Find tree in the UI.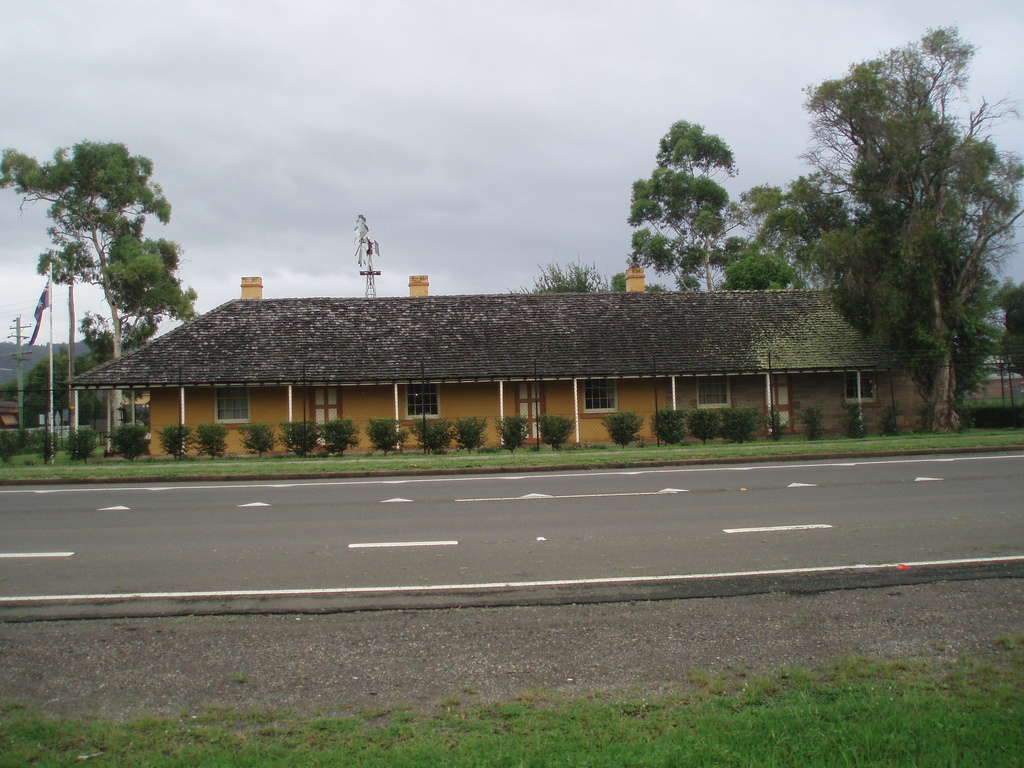
UI element at bbox(719, 248, 810, 294).
